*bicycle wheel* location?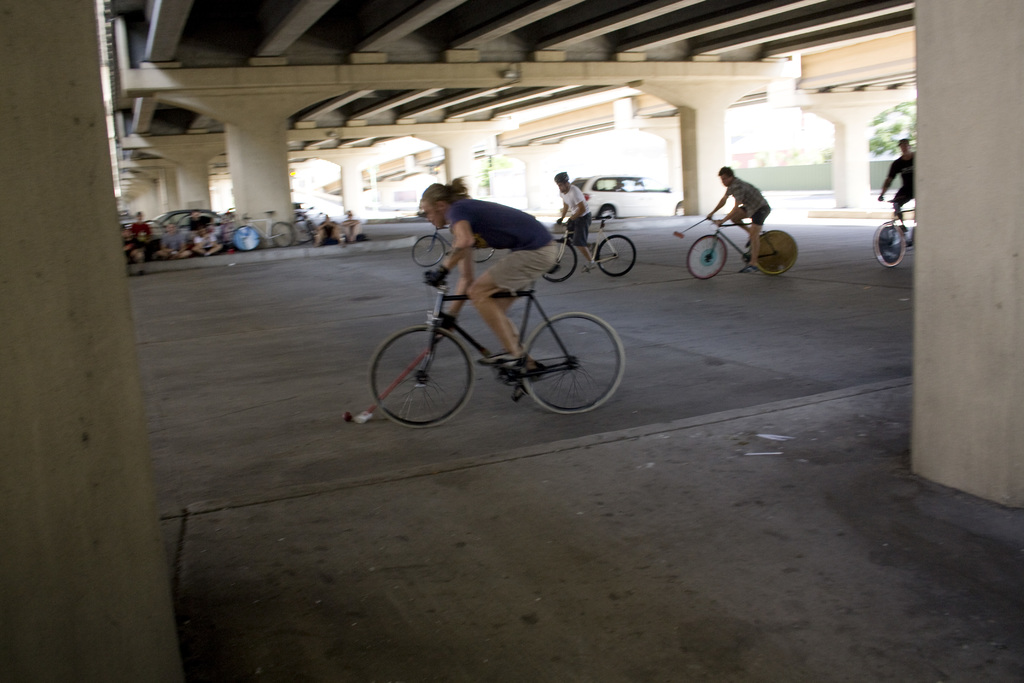
687:236:729:281
